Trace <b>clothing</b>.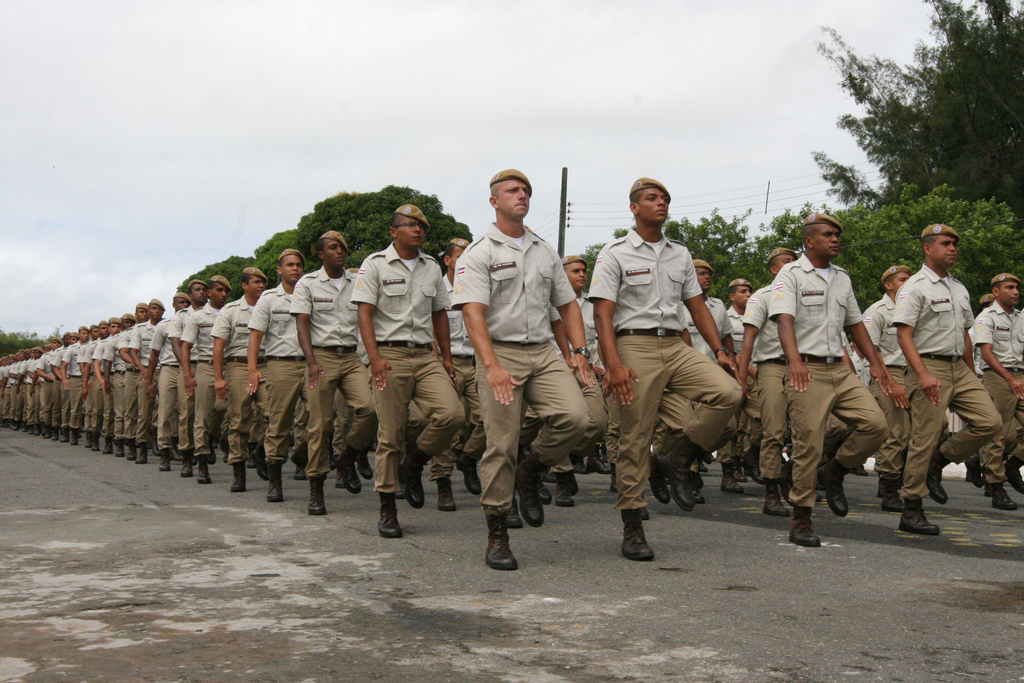
Traced to rect(150, 308, 187, 457).
